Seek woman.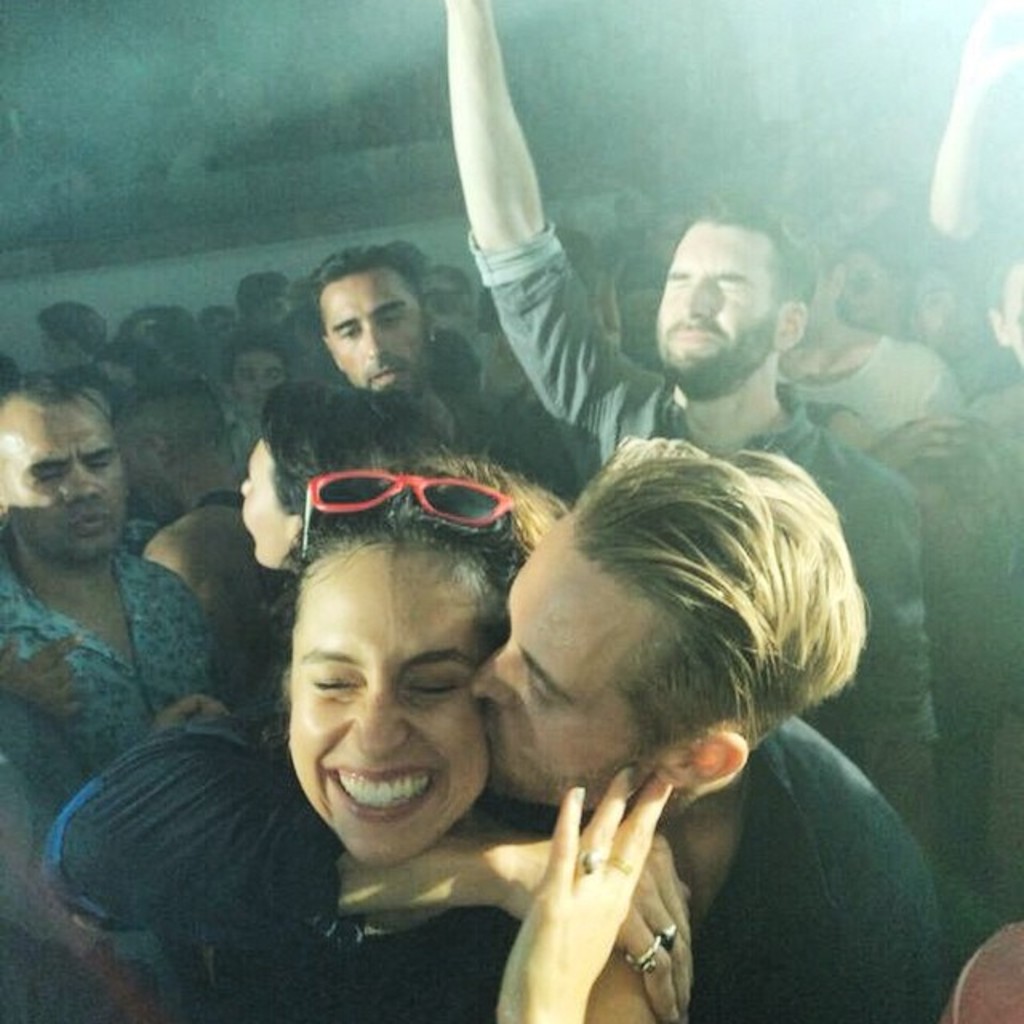
x1=147 y1=435 x2=667 y2=1022.
